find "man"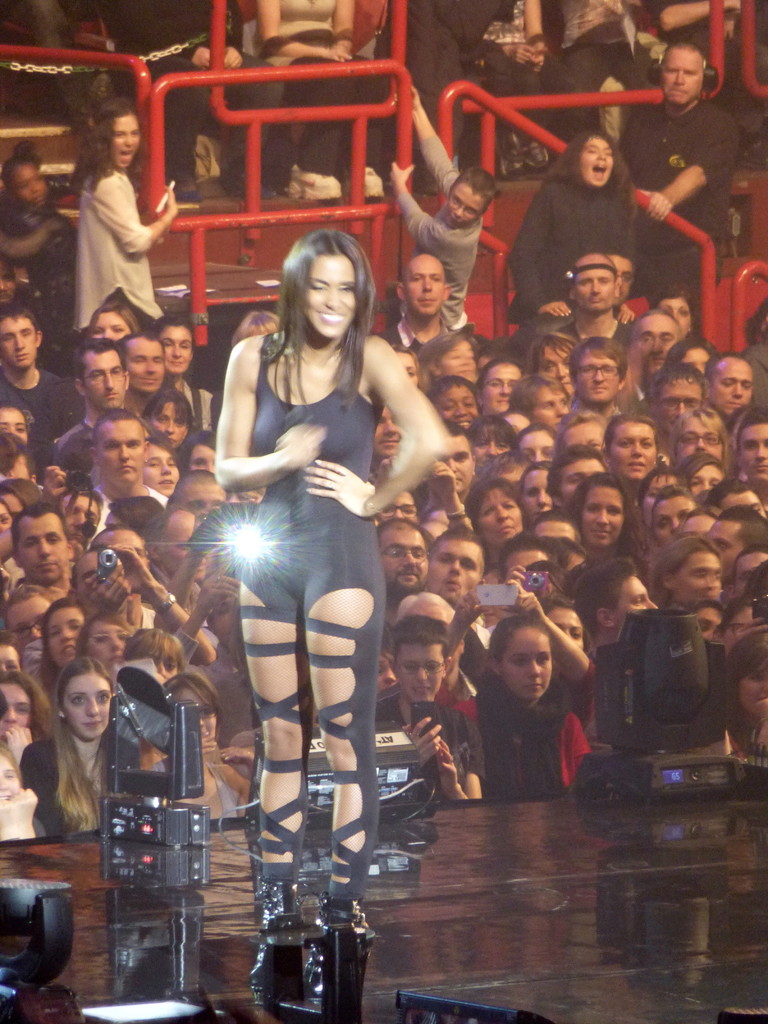
557, 256, 636, 349
